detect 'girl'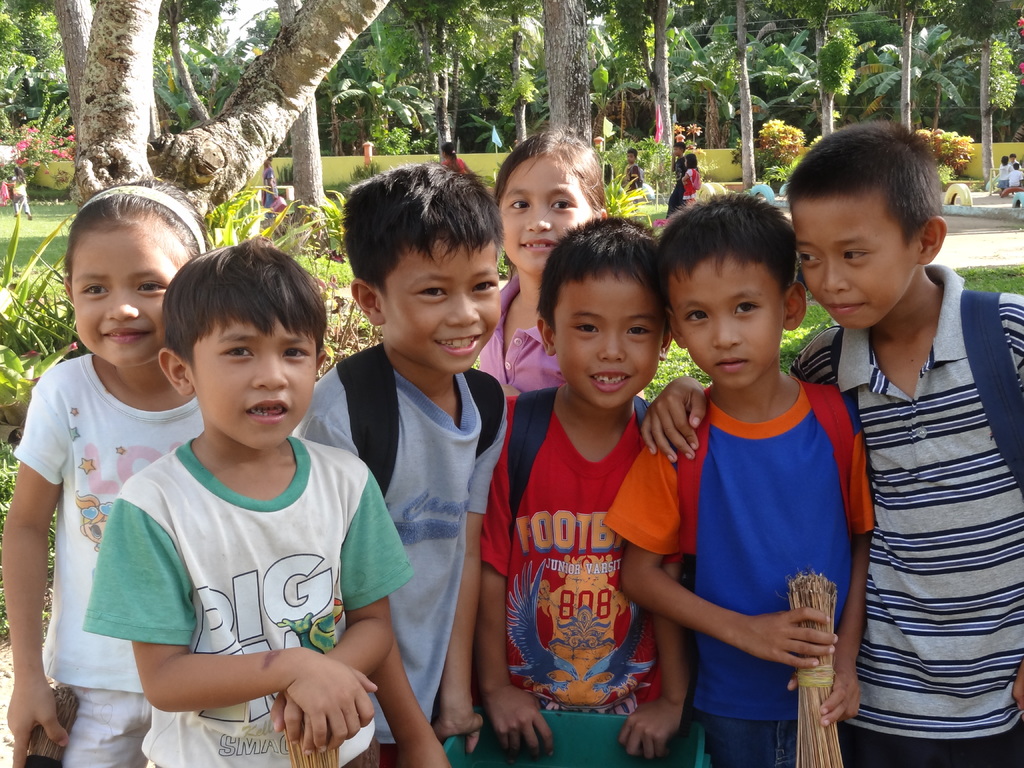
bbox(479, 122, 605, 394)
